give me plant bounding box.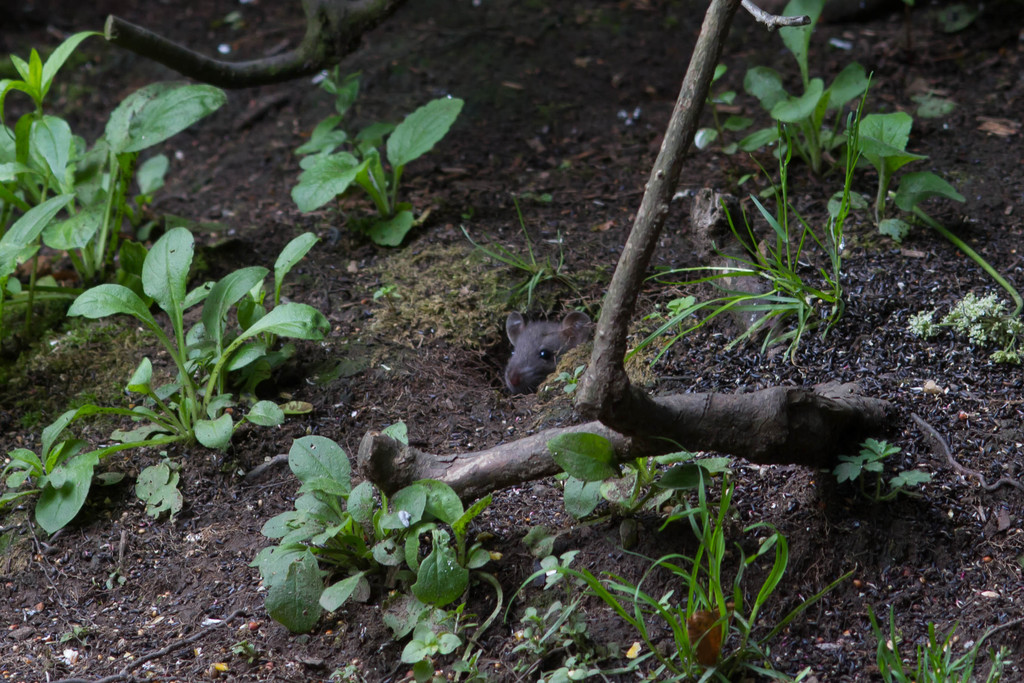
l=902, t=290, r=1023, b=370.
